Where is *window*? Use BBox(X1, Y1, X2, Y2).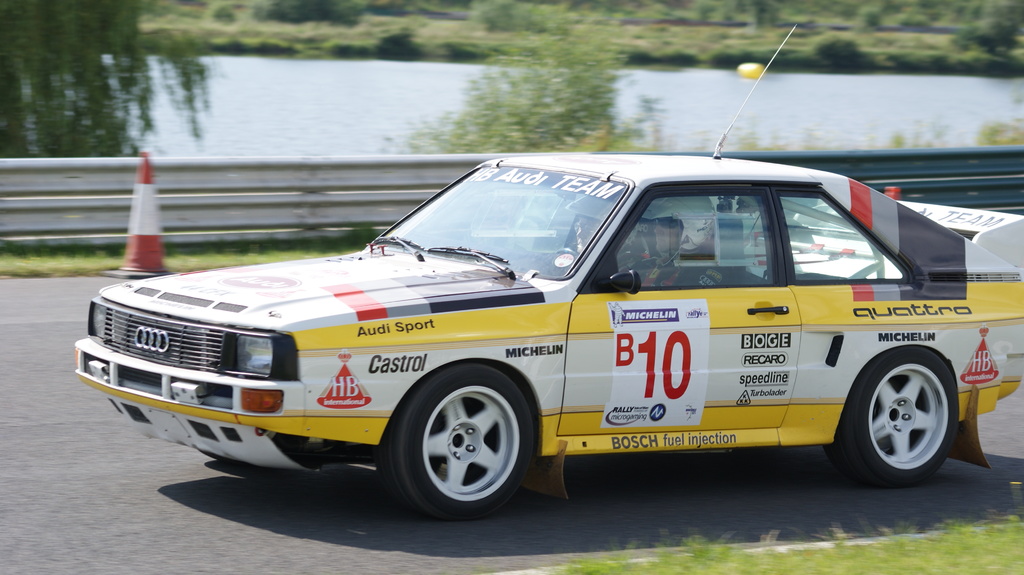
BBox(591, 191, 777, 290).
